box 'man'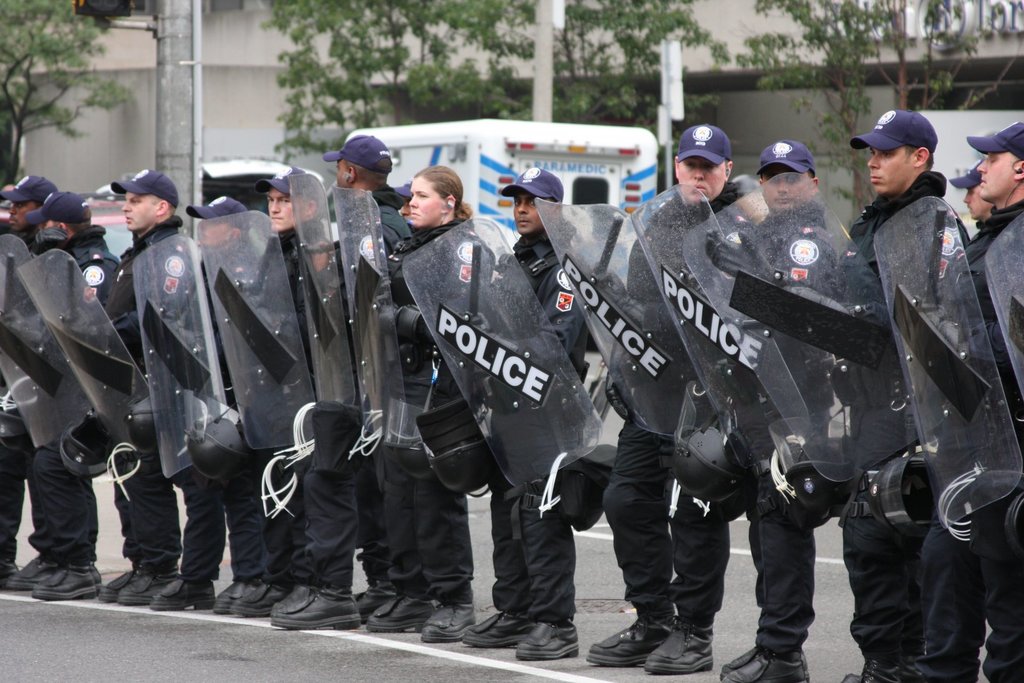
{"left": 150, "top": 190, "right": 287, "bottom": 608}
